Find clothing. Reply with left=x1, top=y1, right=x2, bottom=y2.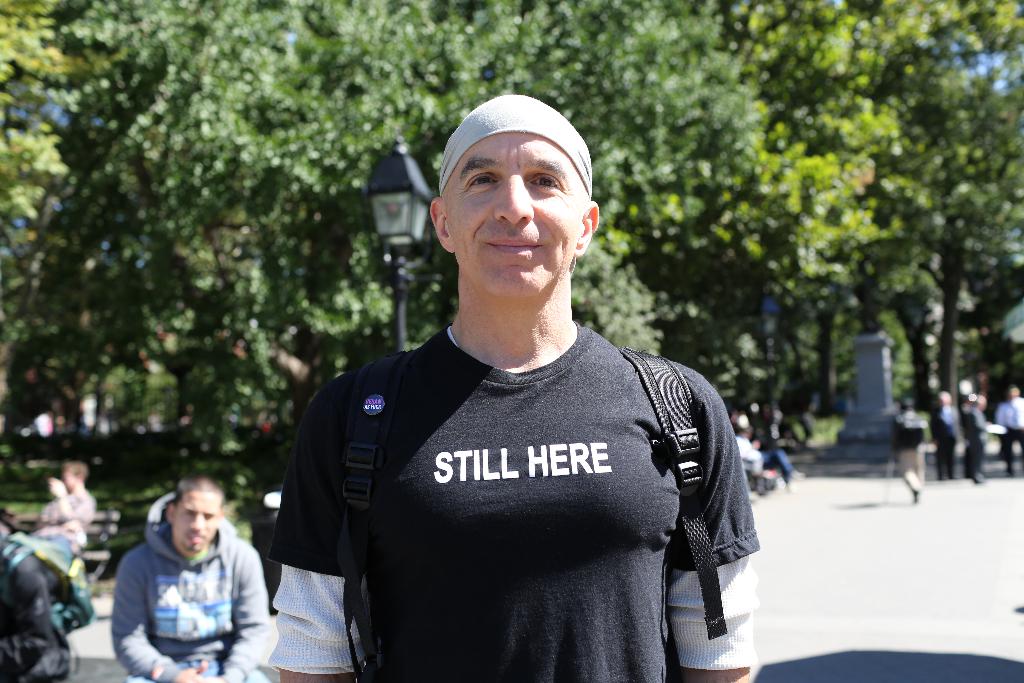
left=109, top=489, right=271, bottom=682.
